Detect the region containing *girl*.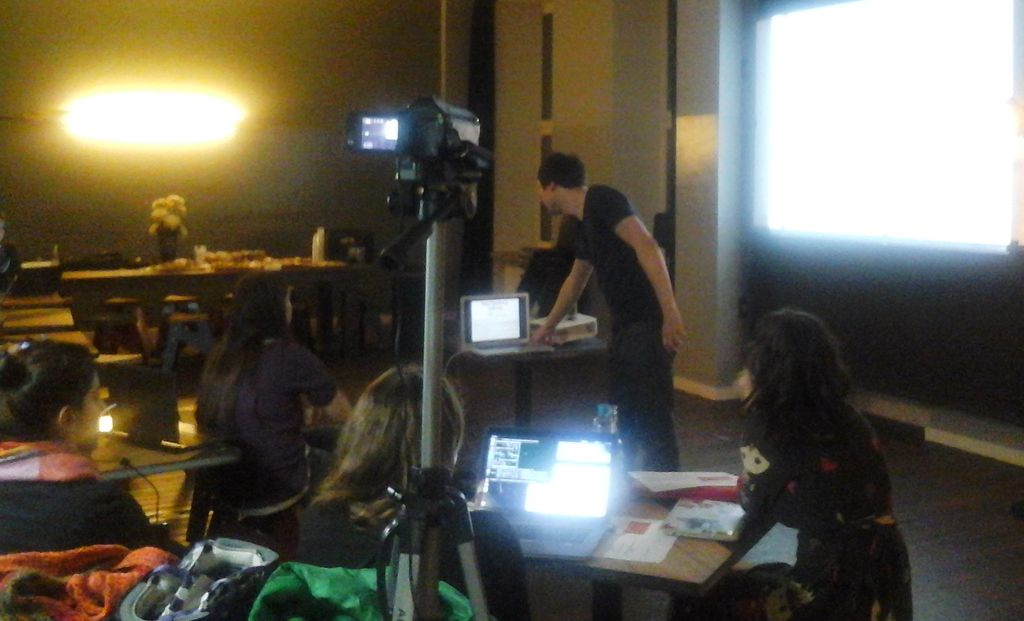
locate(0, 336, 184, 556).
